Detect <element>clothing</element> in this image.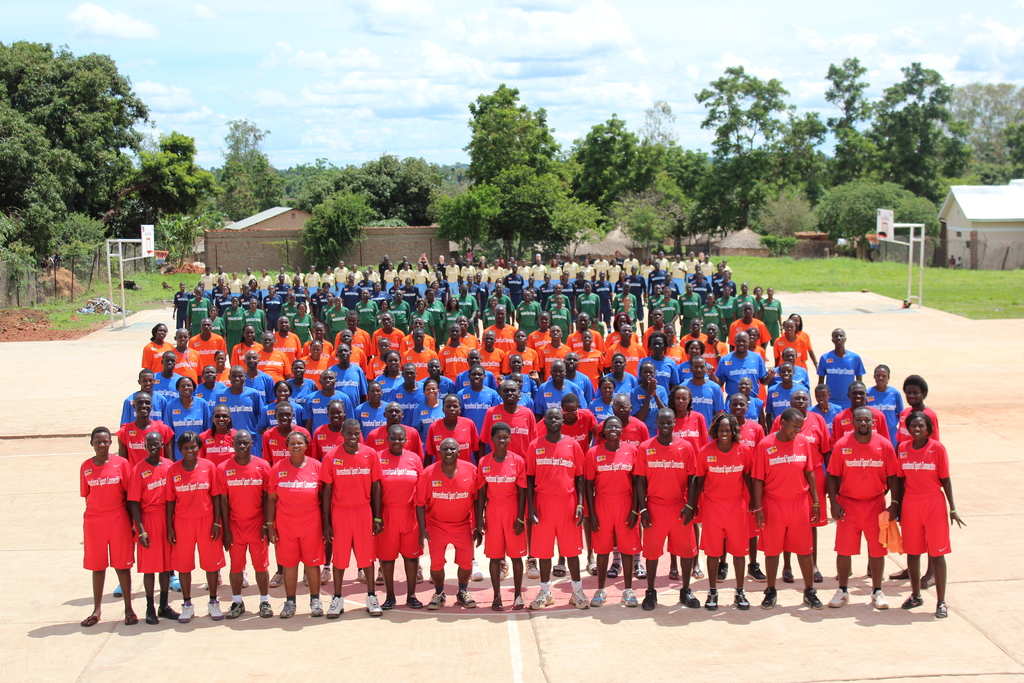
Detection: box=[520, 391, 534, 413].
